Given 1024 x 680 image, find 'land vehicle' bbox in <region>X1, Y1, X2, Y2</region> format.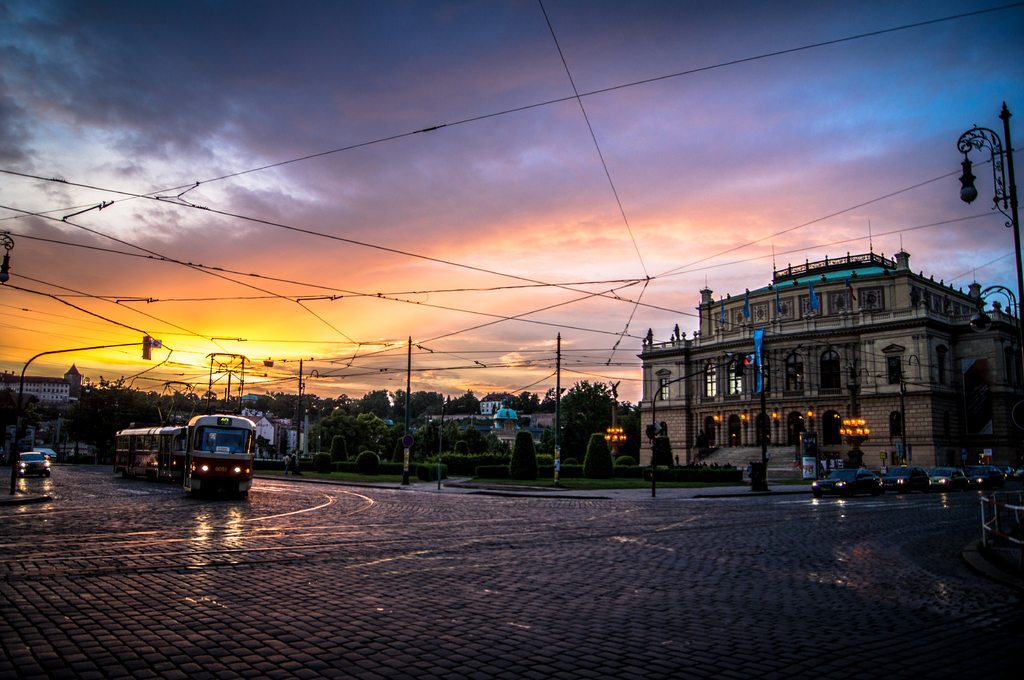
<region>136, 416, 264, 500</region>.
